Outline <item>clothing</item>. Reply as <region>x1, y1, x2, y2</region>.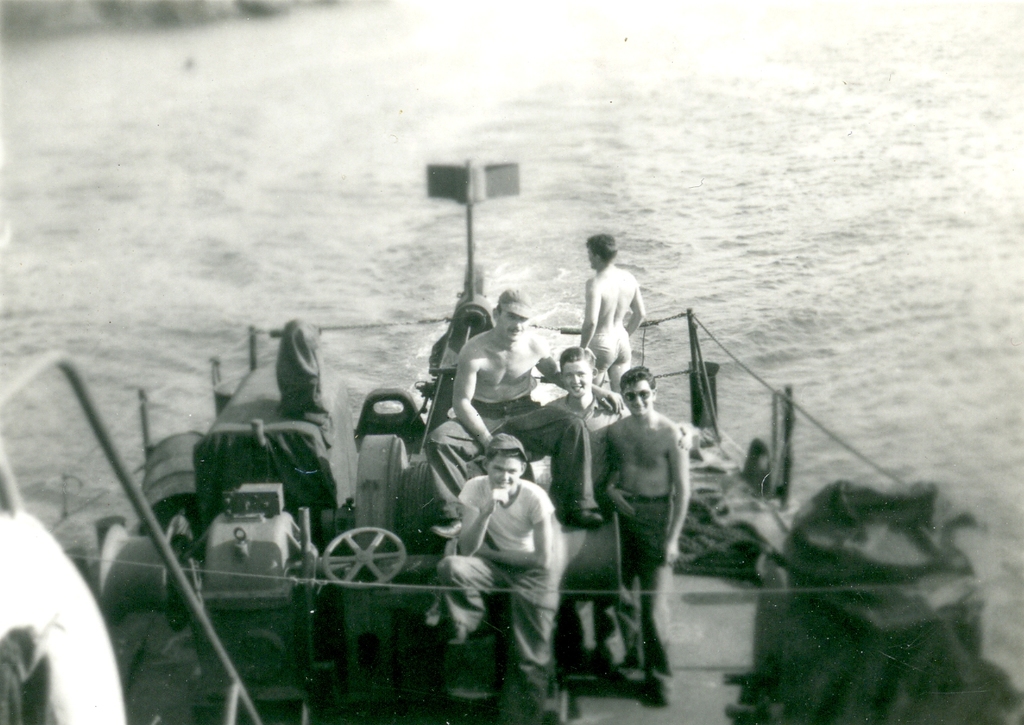
<region>436, 475, 561, 724</region>.
